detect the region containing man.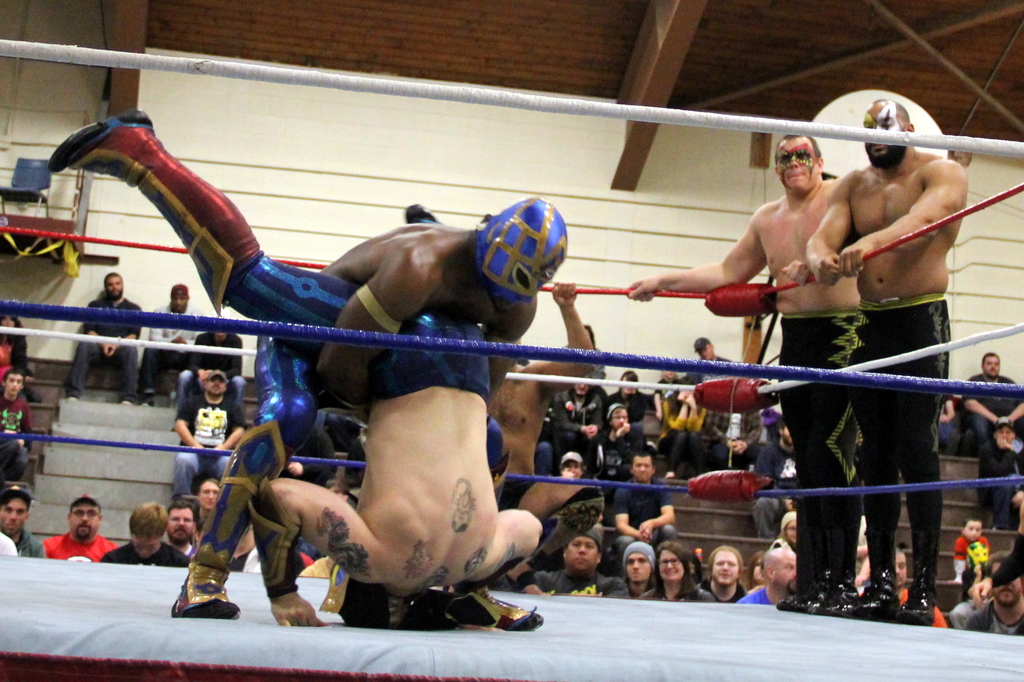
(left=557, top=450, right=588, bottom=480).
